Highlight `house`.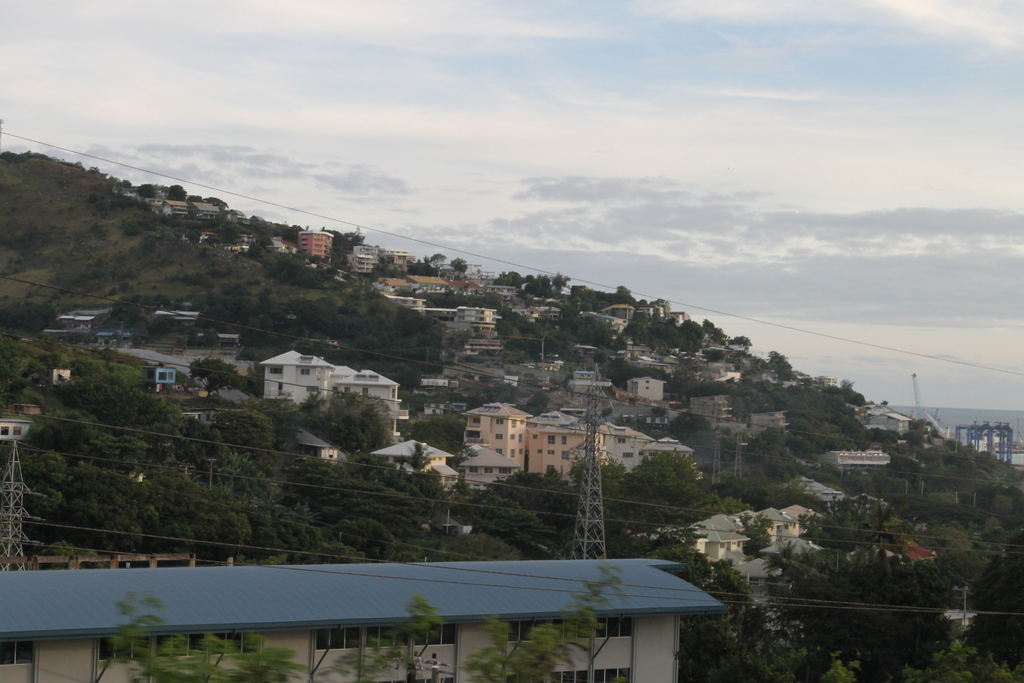
Highlighted region: rect(296, 227, 335, 263).
